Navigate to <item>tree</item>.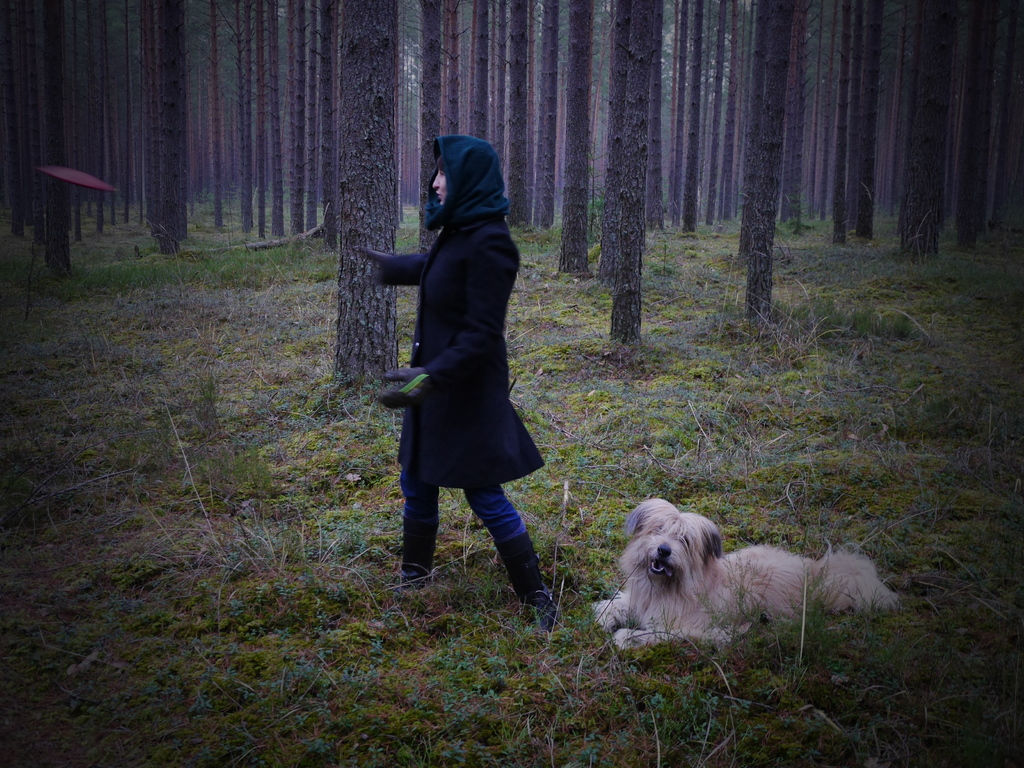
Navigation target: (420, 0, 445, 241).
